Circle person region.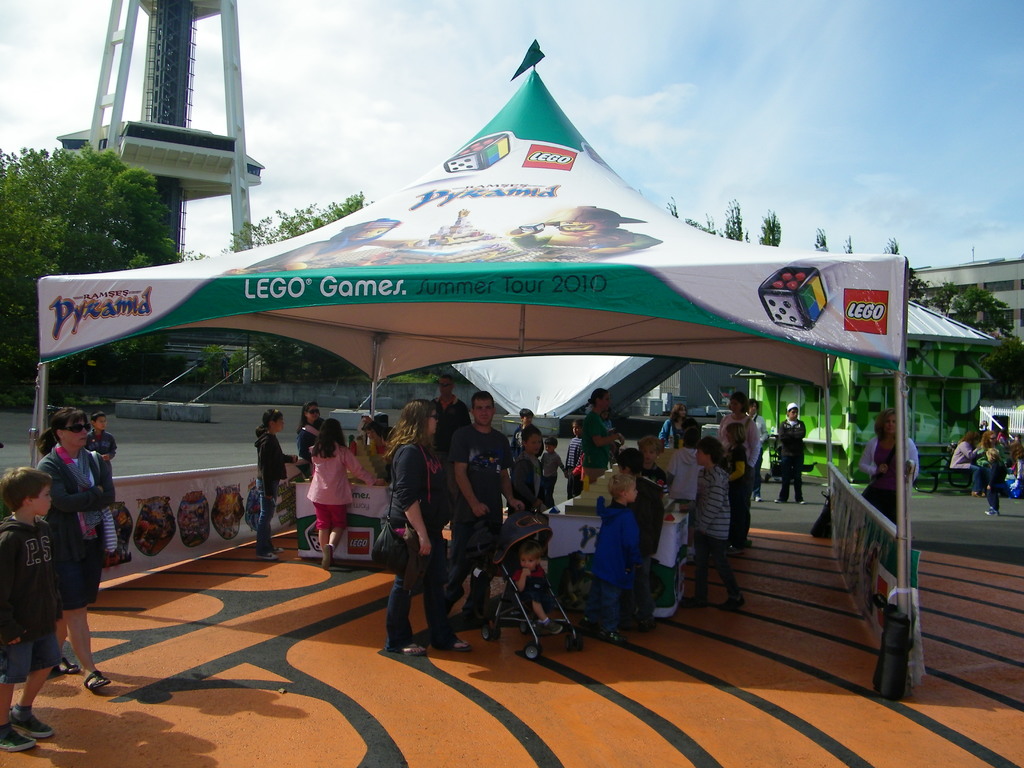
Region: [947, 428, 986, 505].
